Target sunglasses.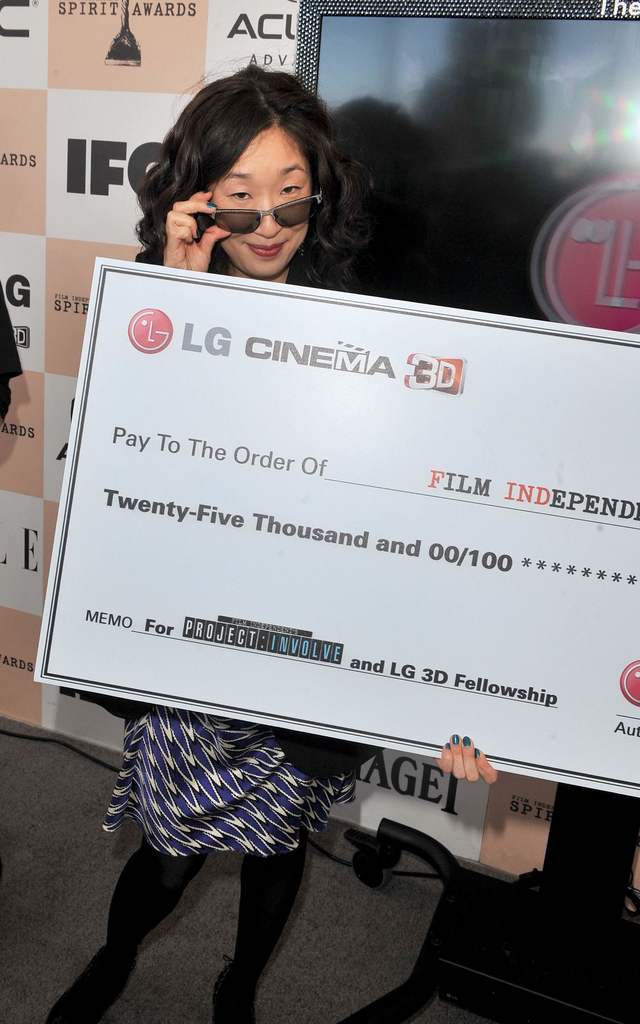
Target region: (205,179,326,234).
